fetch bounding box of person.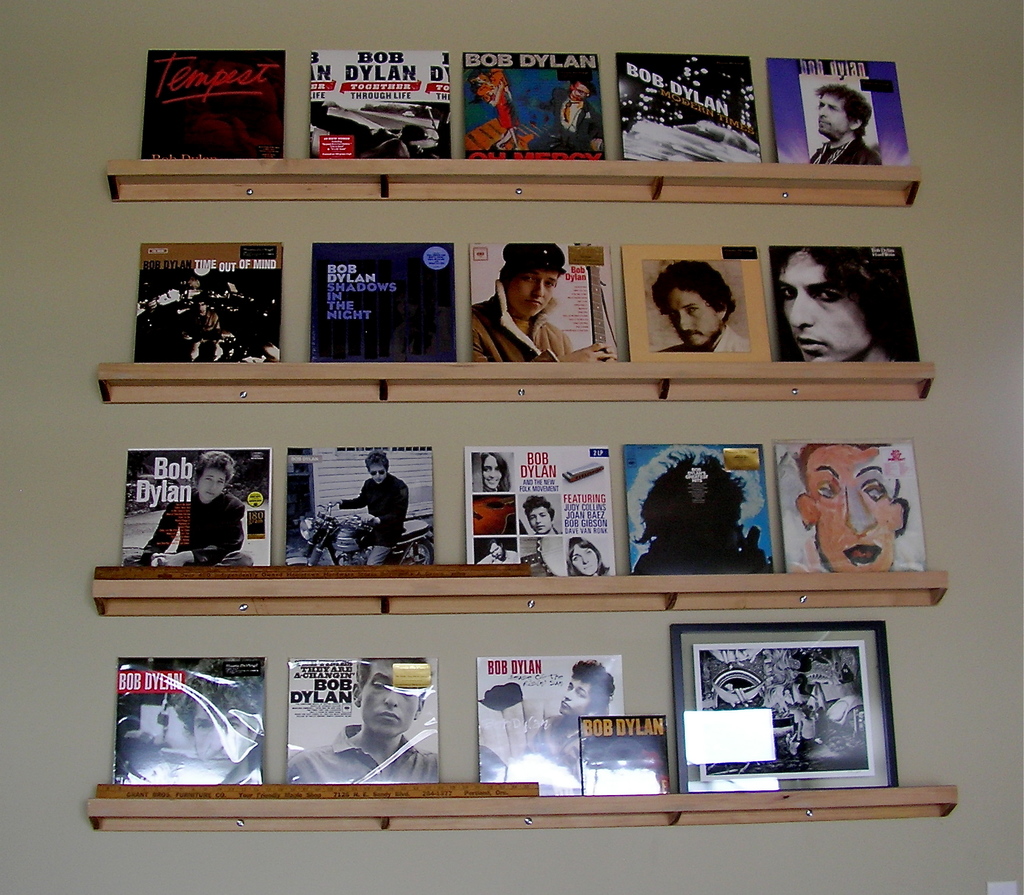
Bbox: [772,244,922,360].
